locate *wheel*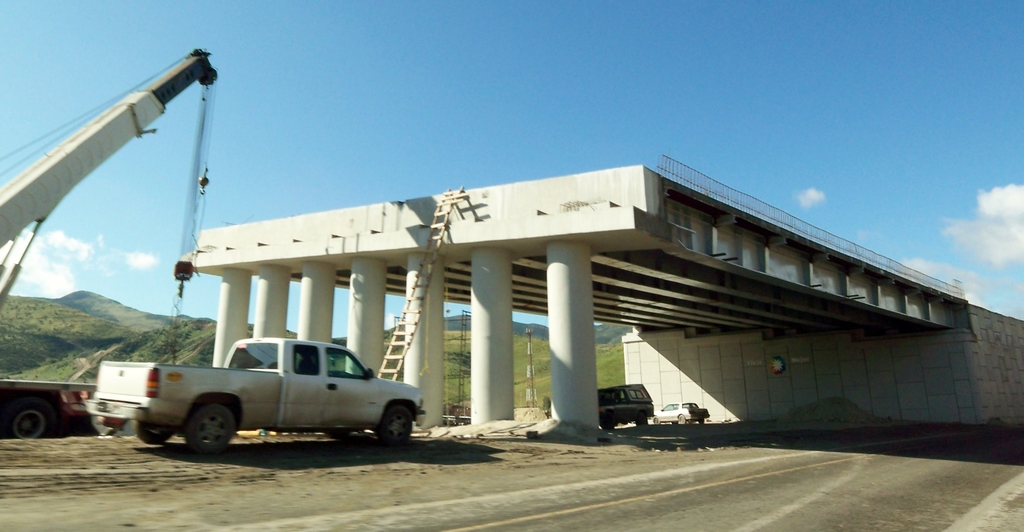
box(634, 409, 646, 431)
